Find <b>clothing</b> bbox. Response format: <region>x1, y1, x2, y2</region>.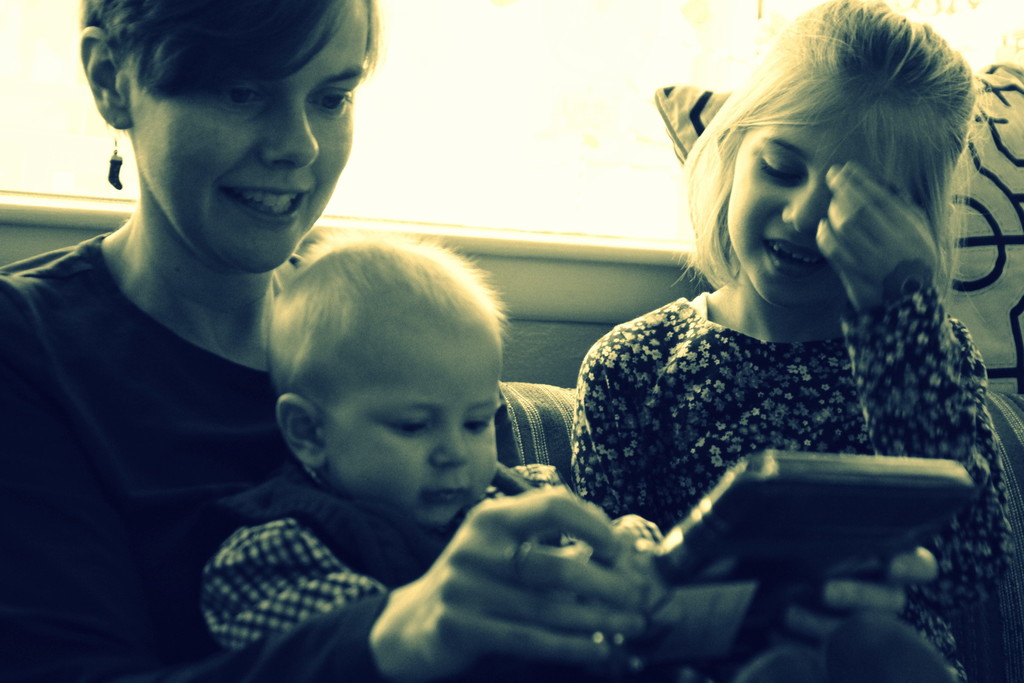
<region>547, 197, 1018, 556</region>.
